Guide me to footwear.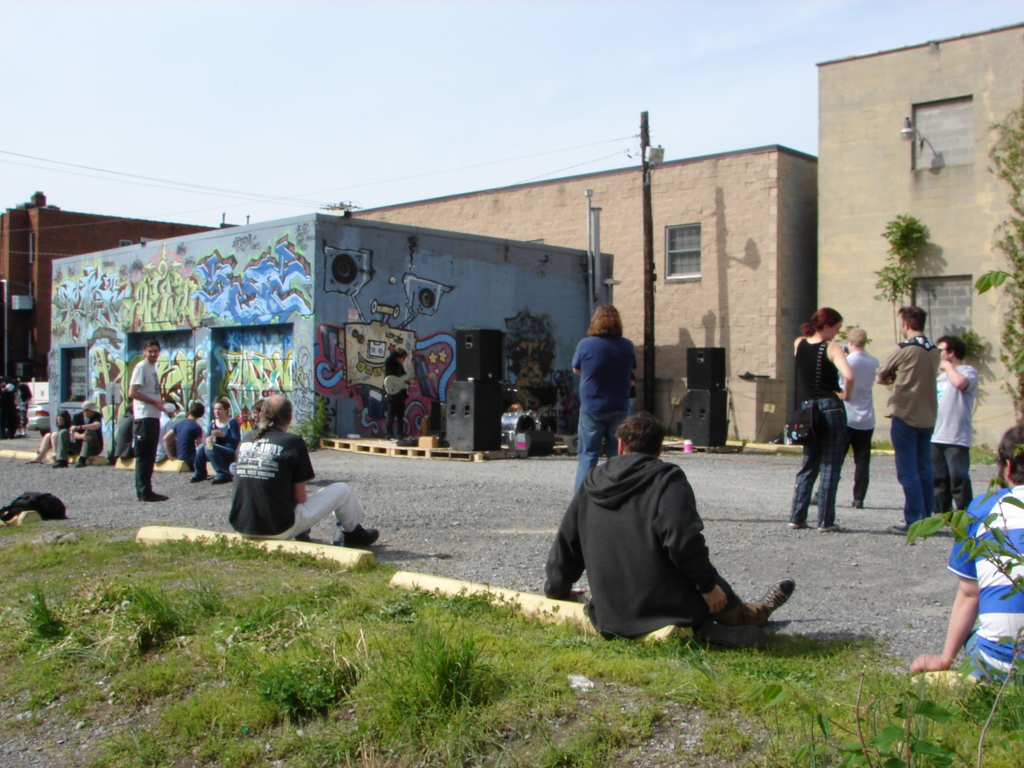
Guidance: detection(849, 497, 863, 508).
